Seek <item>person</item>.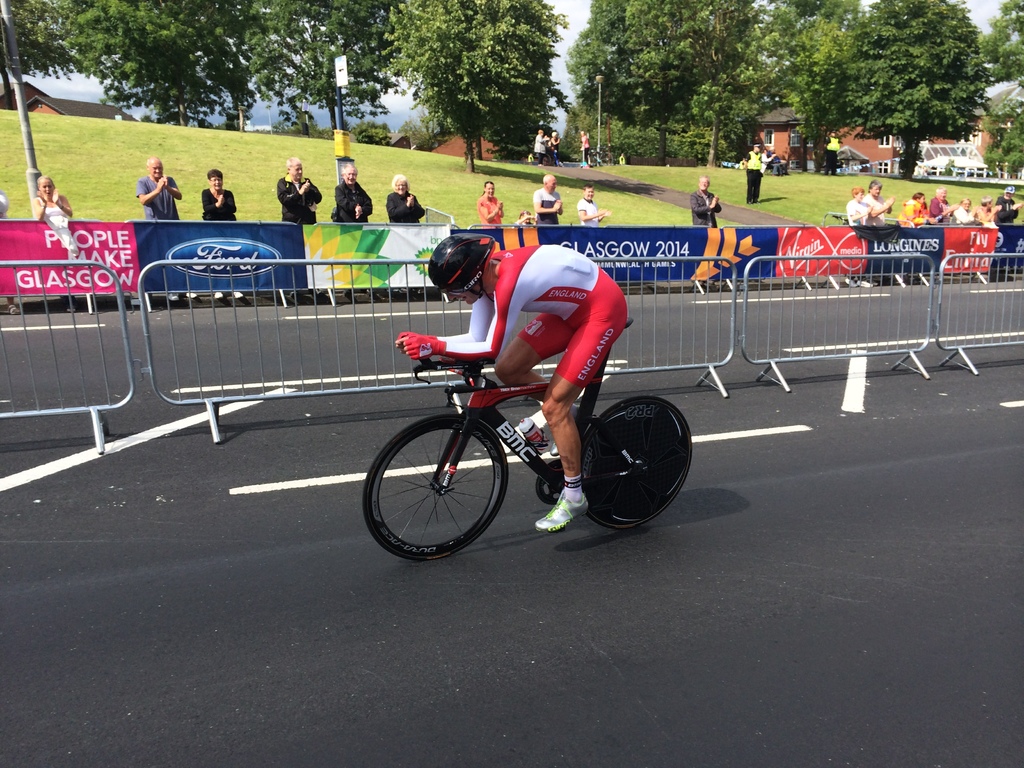
box=[385, 174, 426, 293].
